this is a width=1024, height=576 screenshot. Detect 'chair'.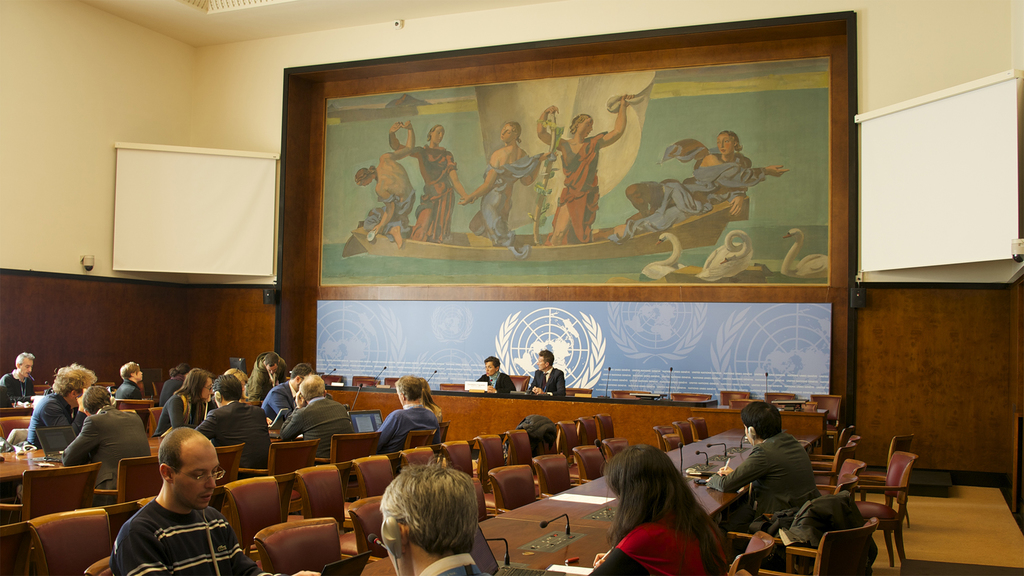
x1=868, y1=432, x2=910, y2=465.
